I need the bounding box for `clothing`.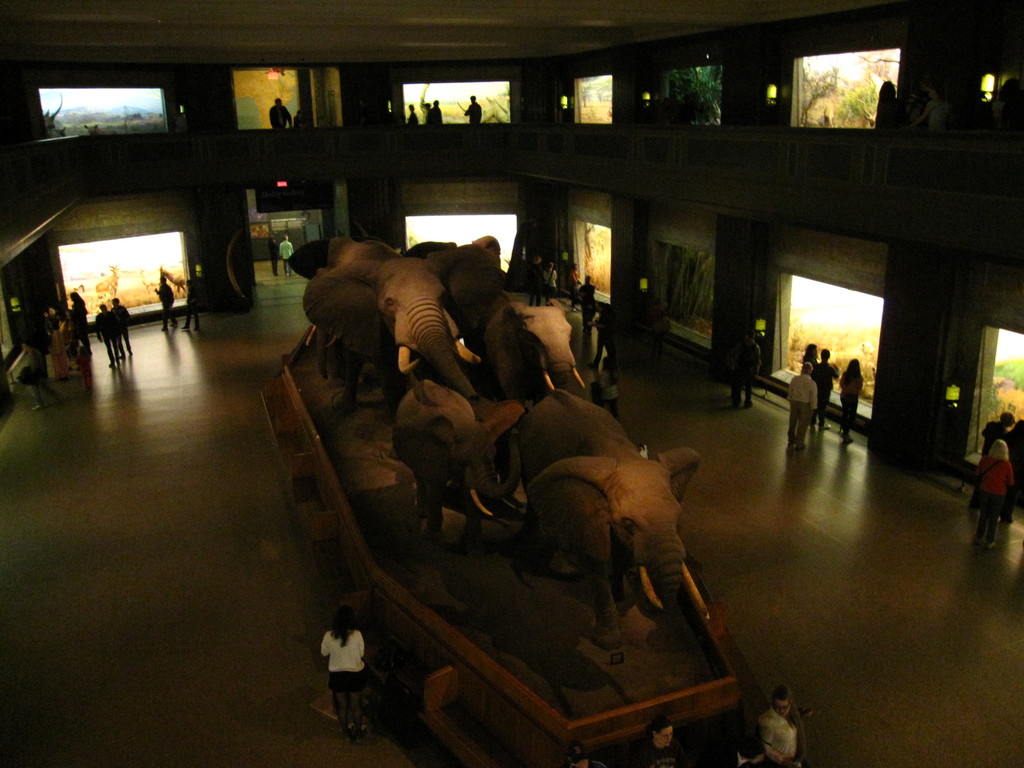
Here it is: <box>604,372,620,418</box>.
